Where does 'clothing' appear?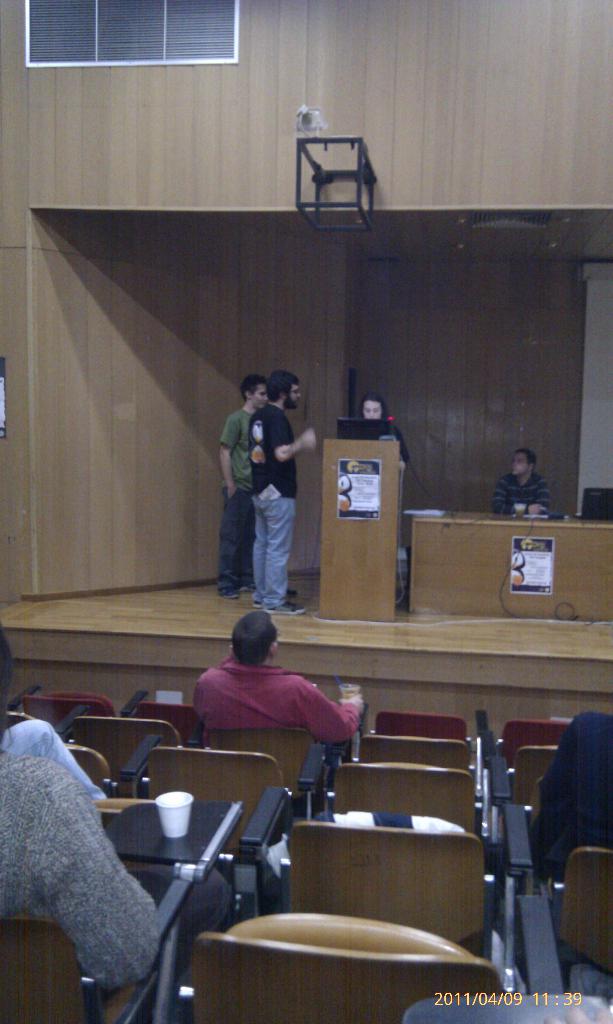
Appears at [x1=0, y1=715, x2=118, y2=803].
